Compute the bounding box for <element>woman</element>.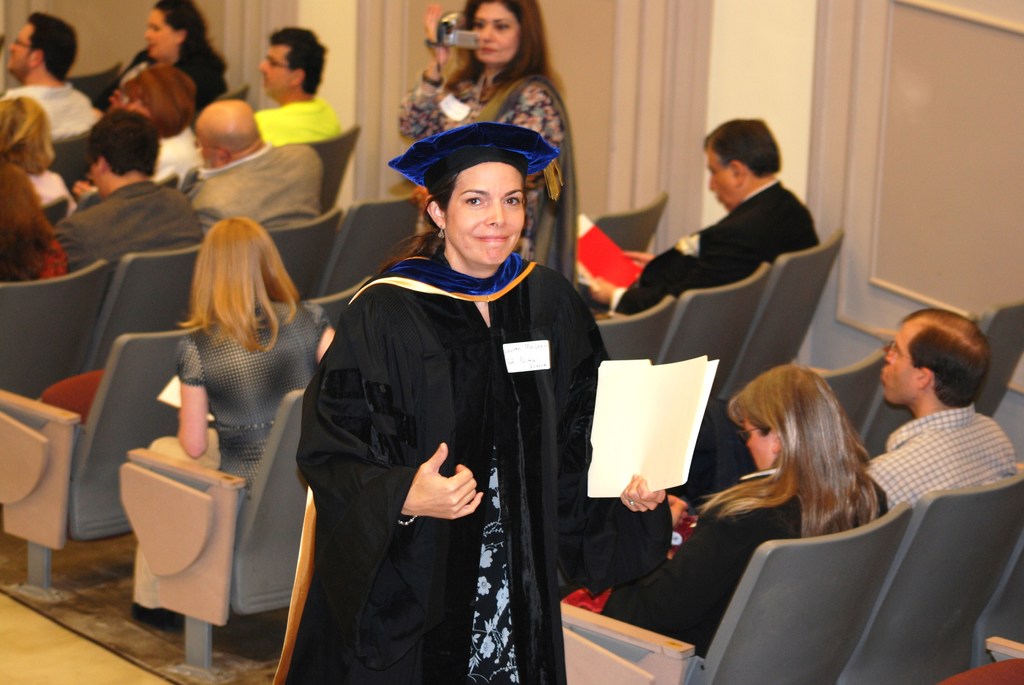
detection(388, 0, 596, 285).
